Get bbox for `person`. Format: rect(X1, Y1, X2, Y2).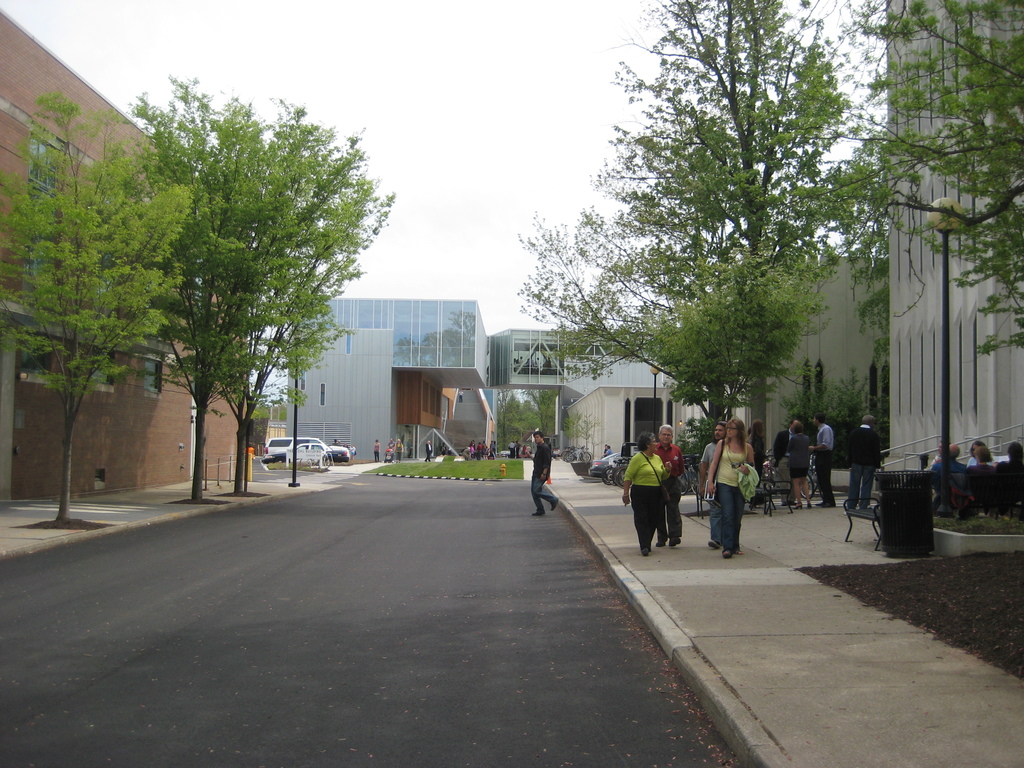
rect(504, 440, 514, 458).
